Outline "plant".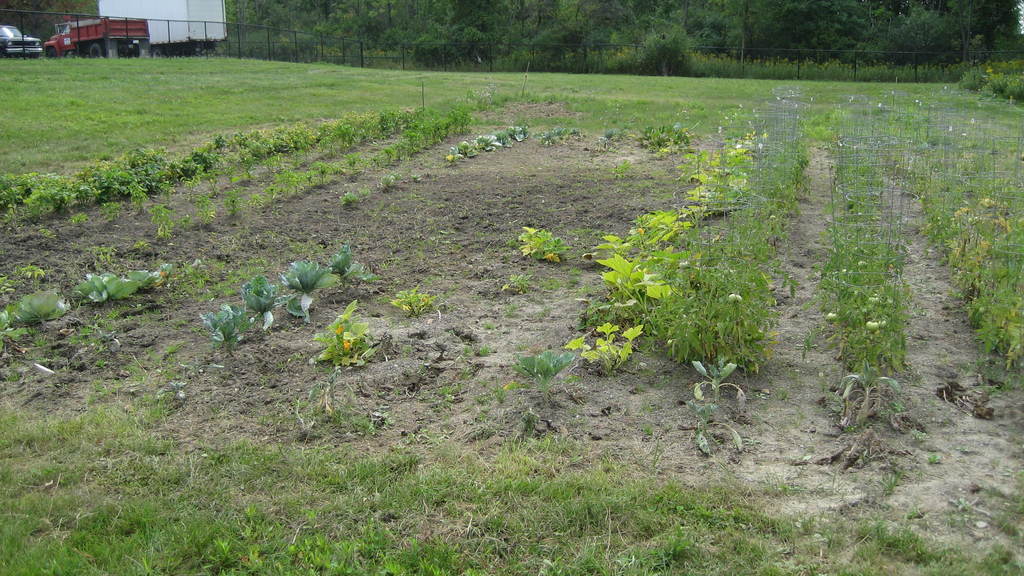
Outline: 0:348:1023:575.
